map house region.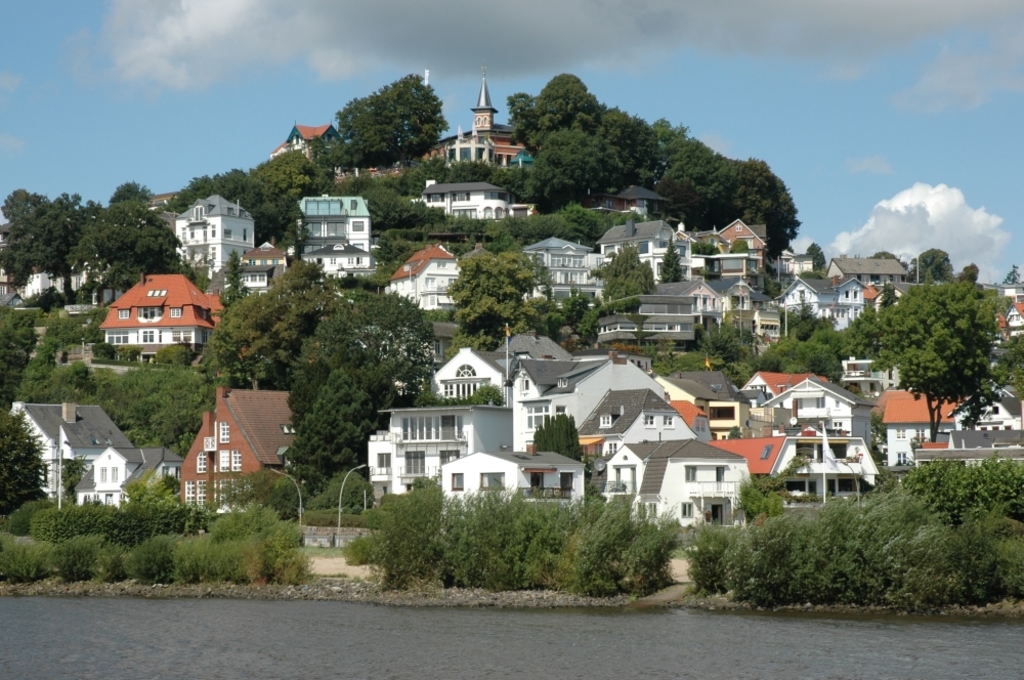
Mapped to (746,305,779,352).
